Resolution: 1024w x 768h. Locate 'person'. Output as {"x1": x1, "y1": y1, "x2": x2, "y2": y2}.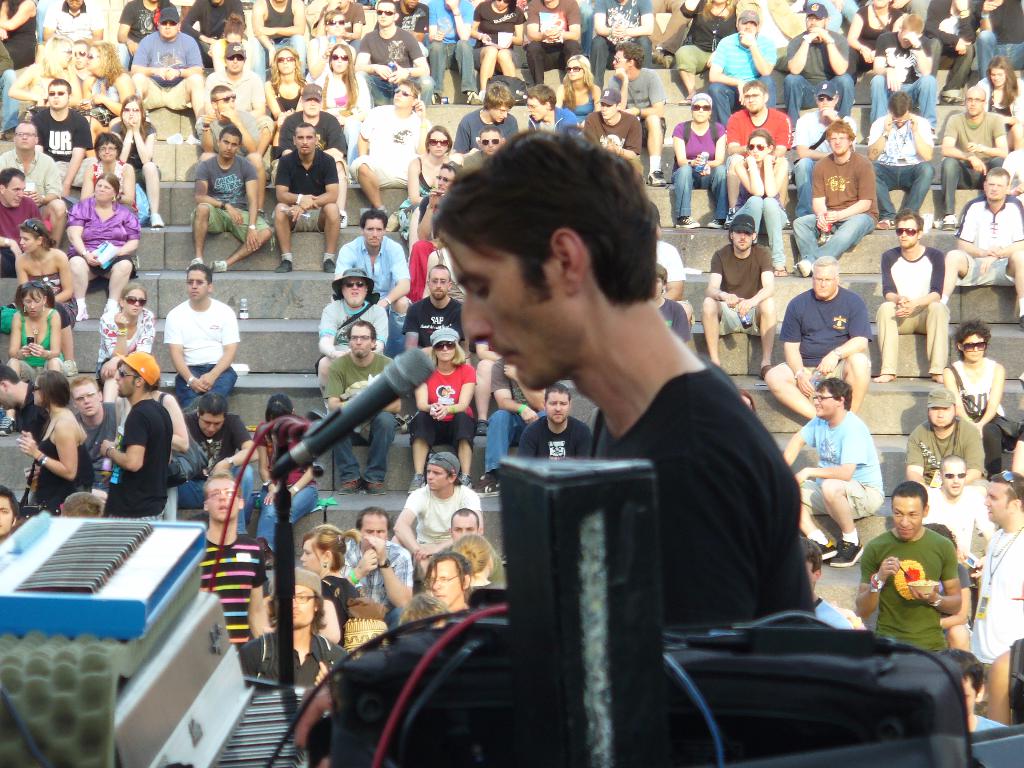
{"x1": 396, "y1": 123, "x2": 439, "y2": 205}.
